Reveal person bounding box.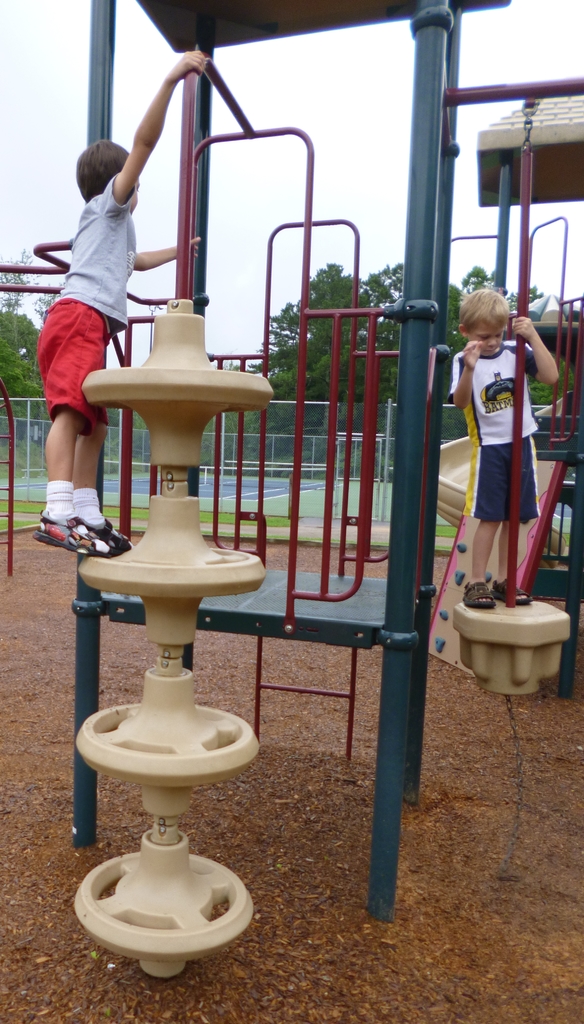
Revealed: box(31, 48, 211, 555).
